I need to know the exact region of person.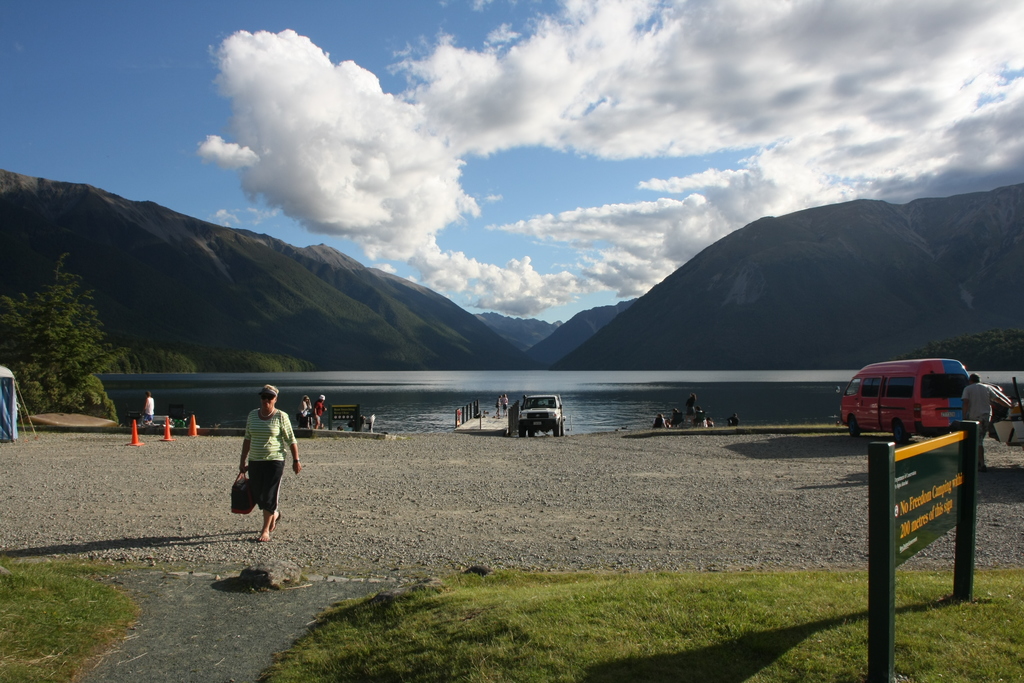
Region: pyautogui.locateOnScreen(685, 394, 699, 418).
